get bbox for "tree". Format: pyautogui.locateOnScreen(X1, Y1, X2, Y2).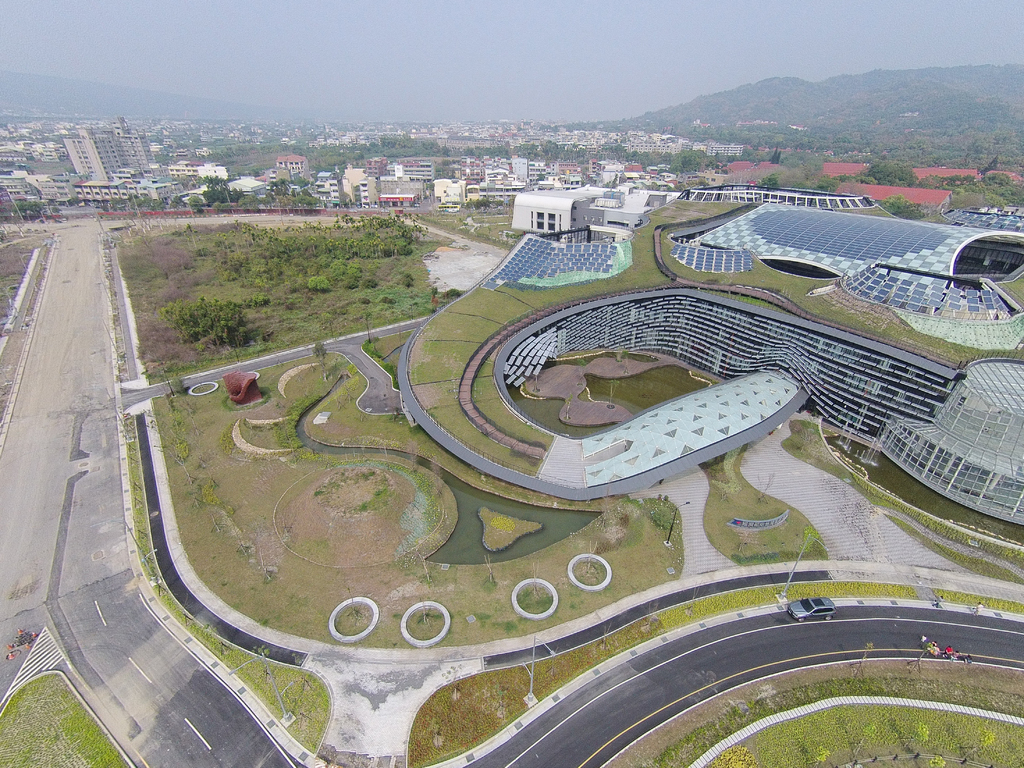
pyautogui.locateOnScreen(862, 723, 879, 739).
